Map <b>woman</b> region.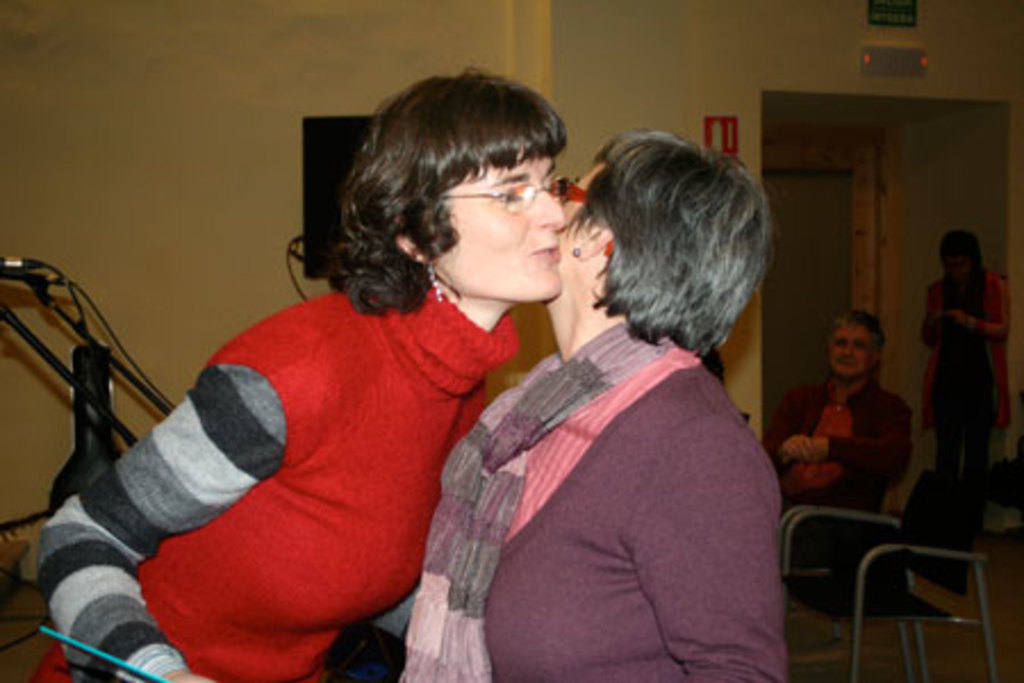
Mapped to [x1=398, y1=118, x2=792, y2=681].
